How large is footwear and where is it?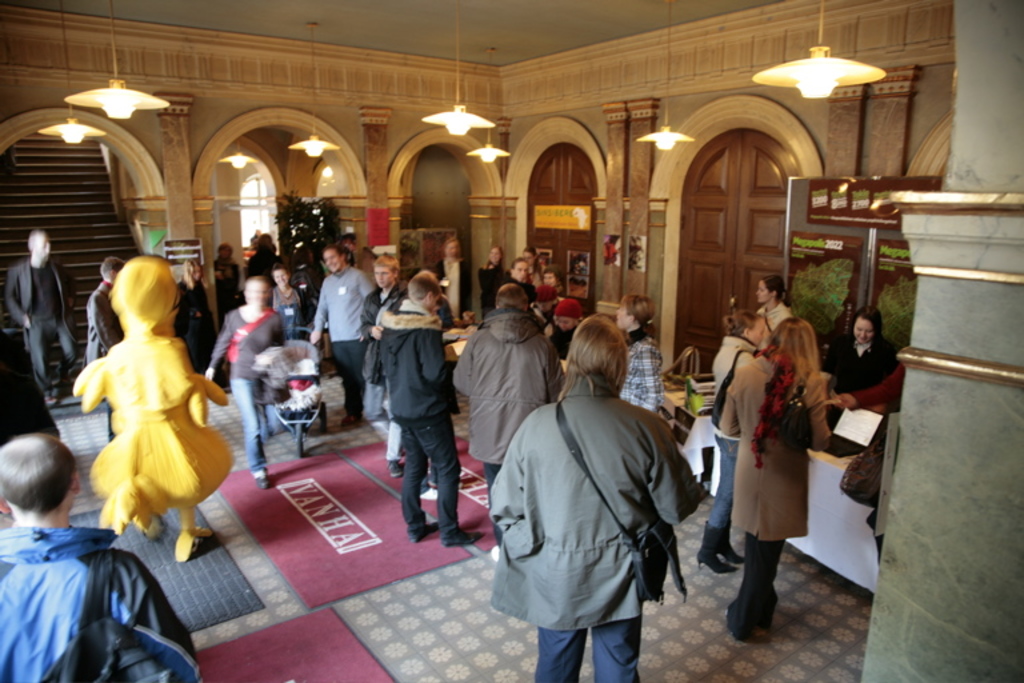
Bounding box: <box>388,458,400,479</box>.
